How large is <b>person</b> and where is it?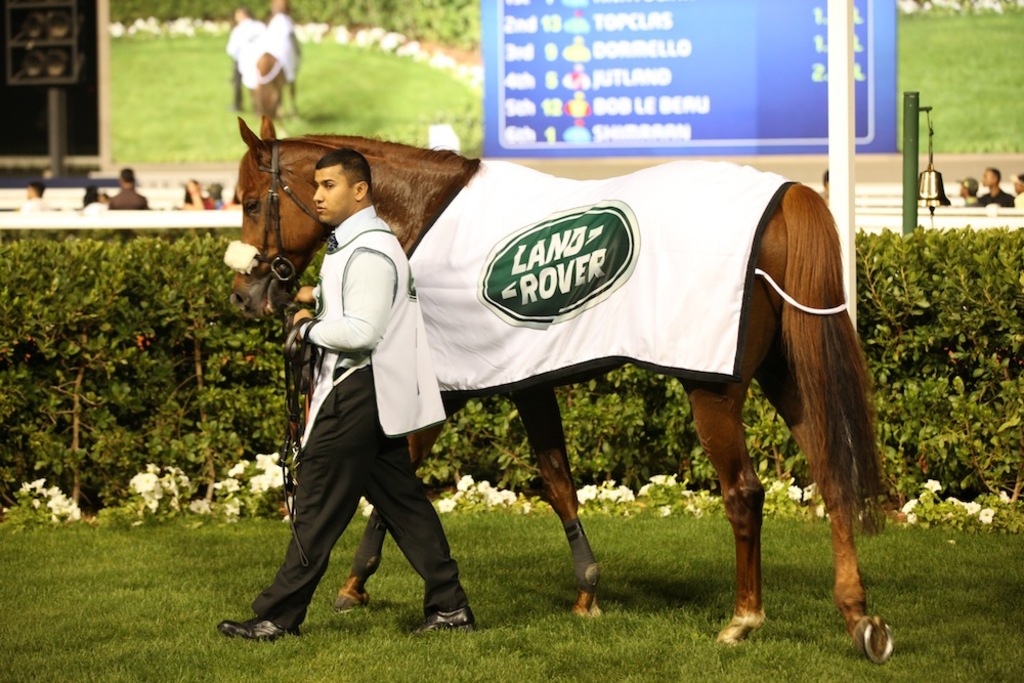
Bounding box: [16,182,55,214].
